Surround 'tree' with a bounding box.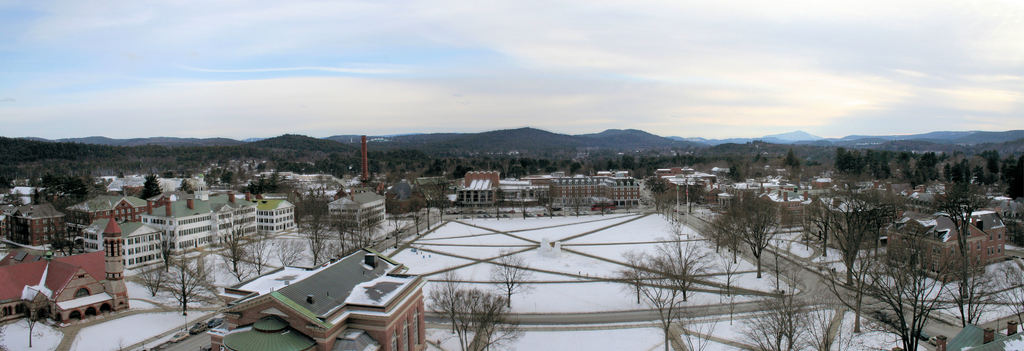
<region>732, 199, 783, 282</region>.
